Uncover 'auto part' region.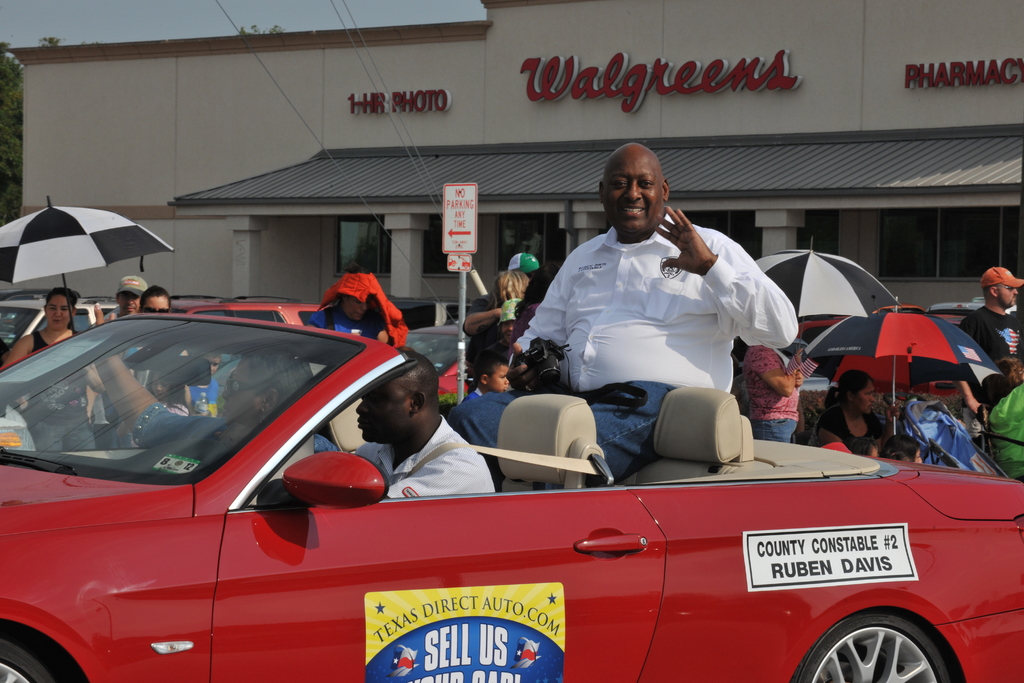
Uncovered: 27/304/118/347.
